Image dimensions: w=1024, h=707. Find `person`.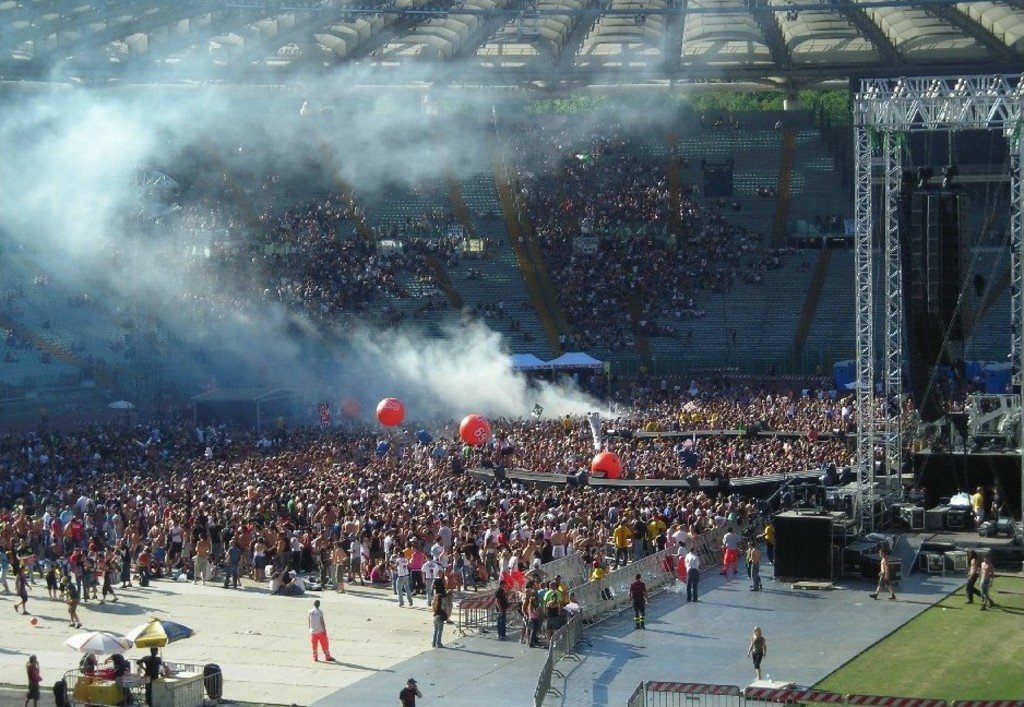
<box>748,630,771,685</box>.
